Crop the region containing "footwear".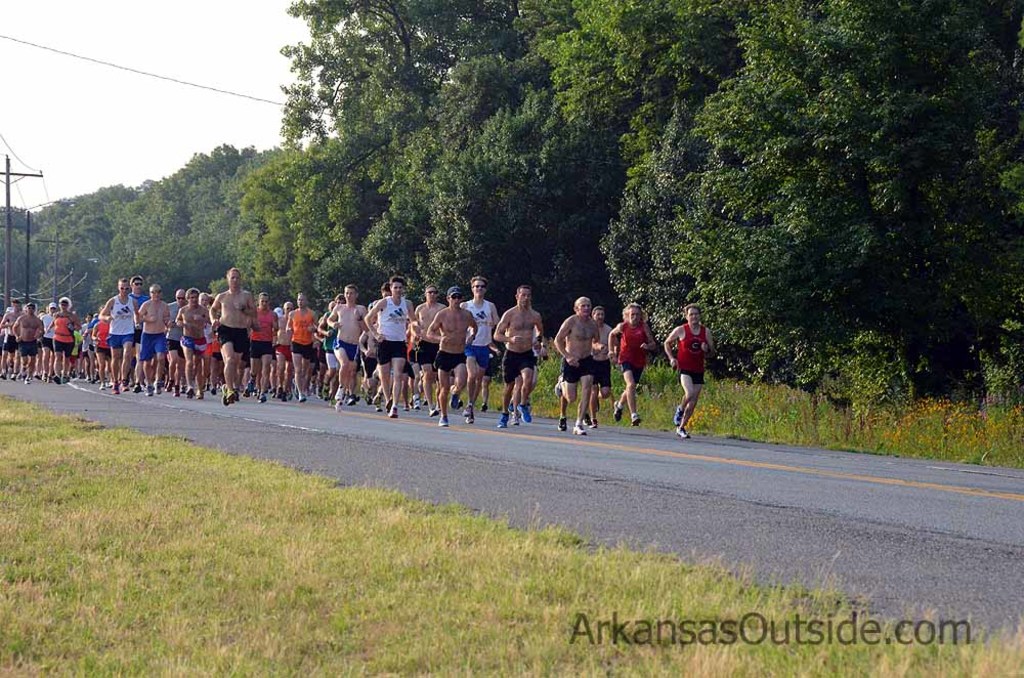
Crop region: 440:415:447:428.
